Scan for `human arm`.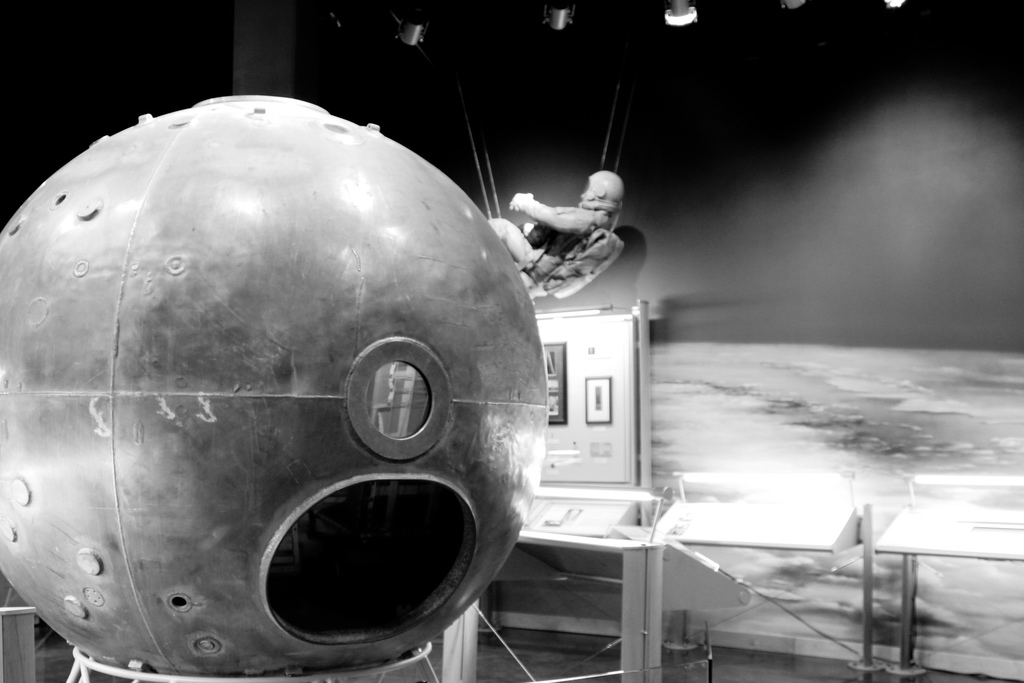
Scan result: detection(499, 186, 608, 233).
